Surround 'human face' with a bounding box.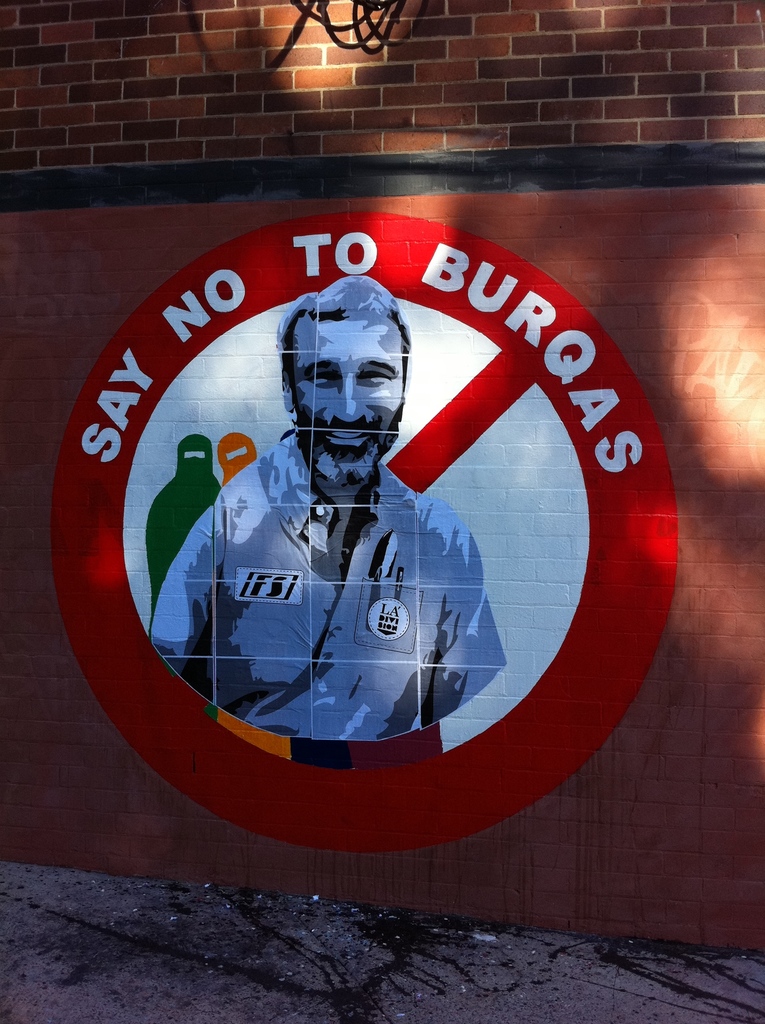
locate(291, 307, 403, 473).
